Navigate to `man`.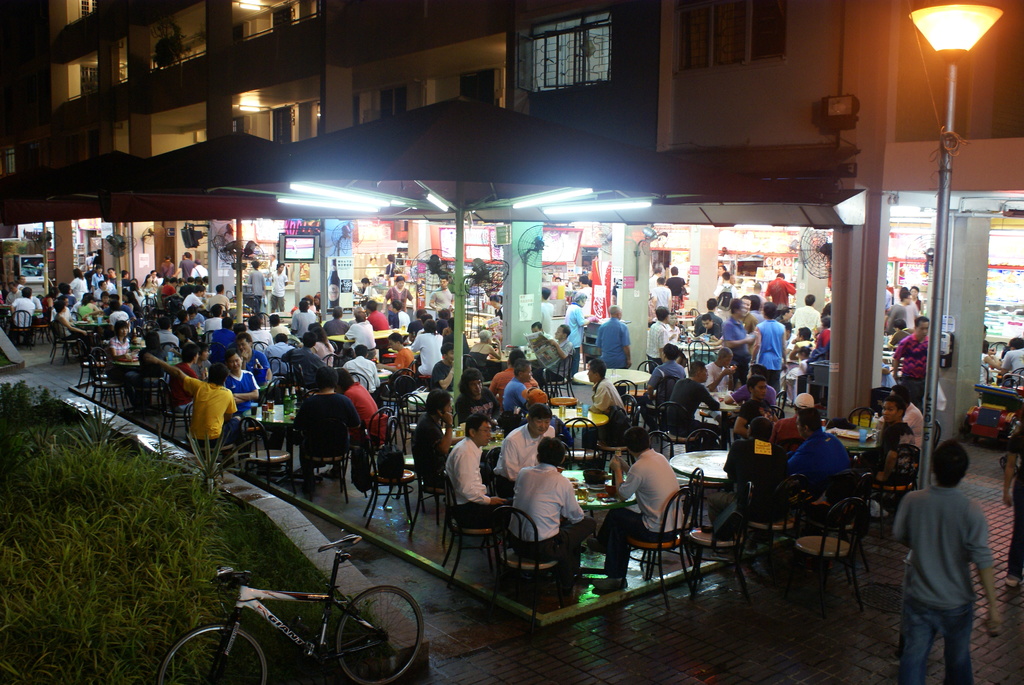
Navigation target: select_region(787, 410, 854, 511).
